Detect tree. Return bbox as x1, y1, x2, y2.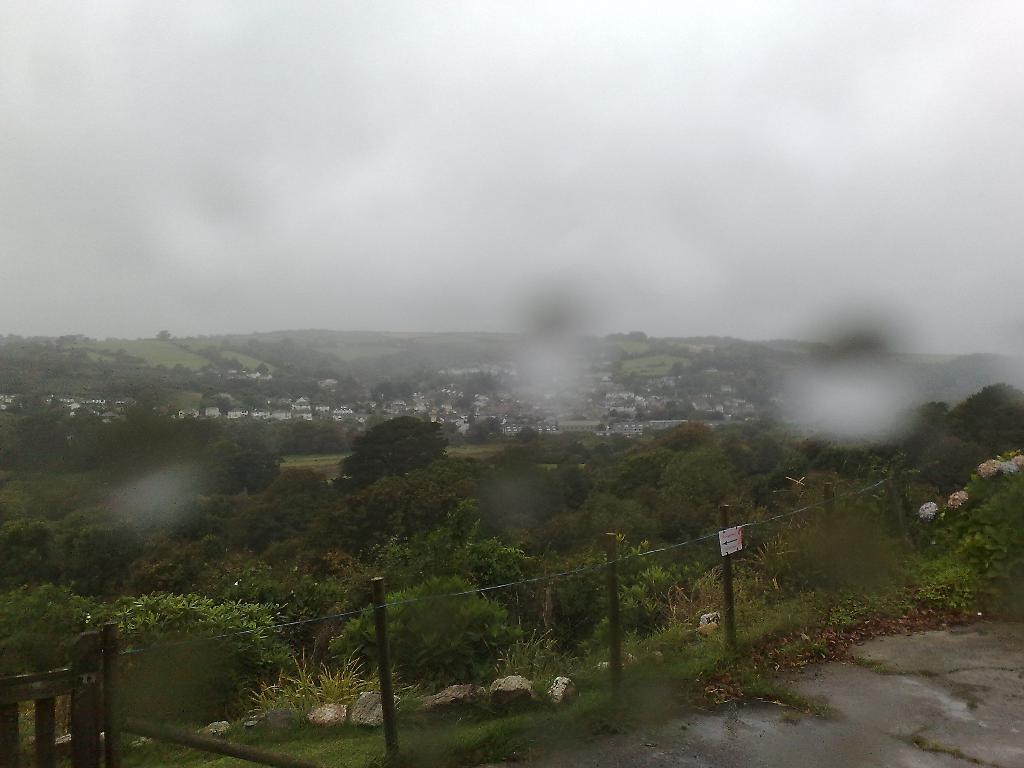
360, 406, 458, 508.
